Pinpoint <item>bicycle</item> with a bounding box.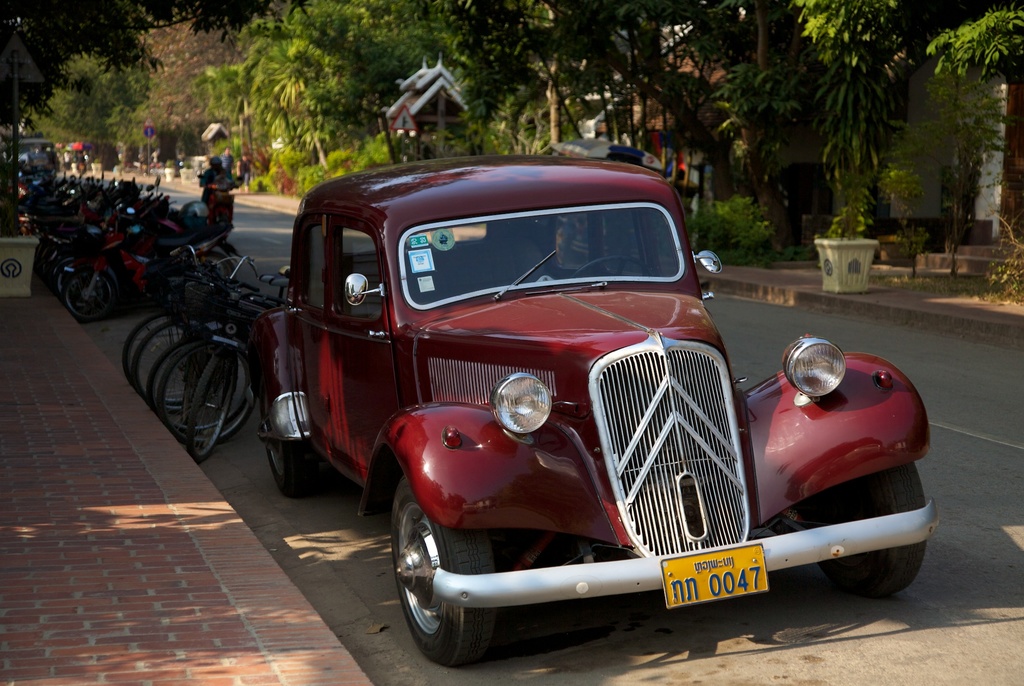
pyautogui.locateOnScreen(186, 275, 376, 464).
